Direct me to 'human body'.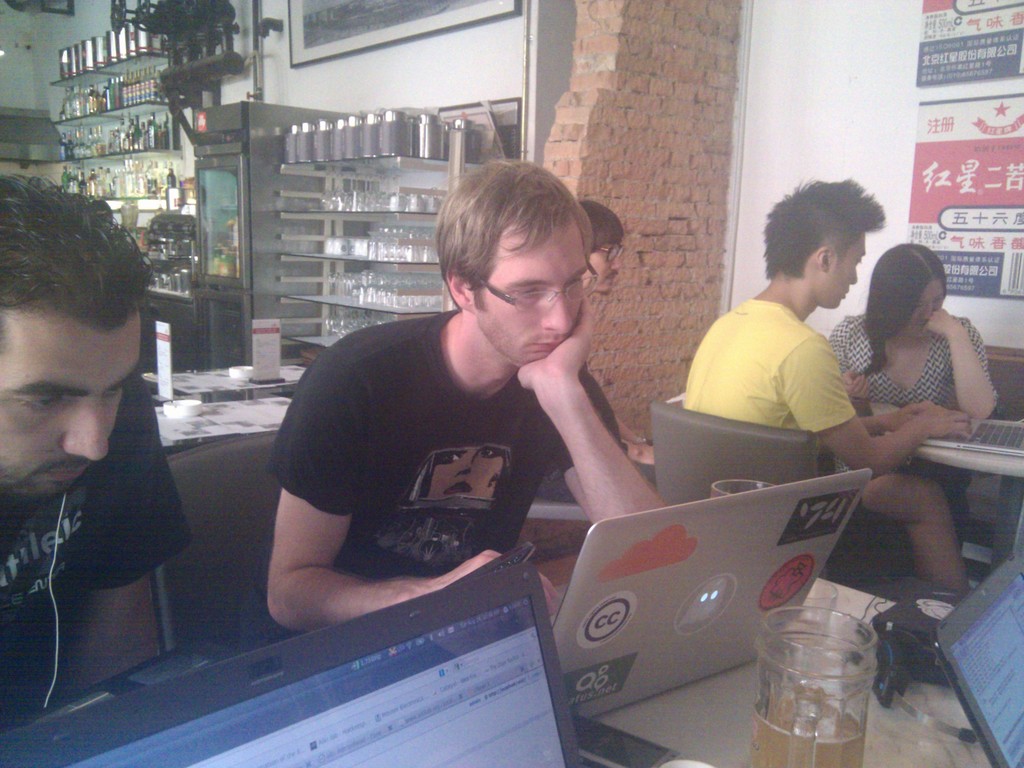
Direction: [679,180,975,585].
